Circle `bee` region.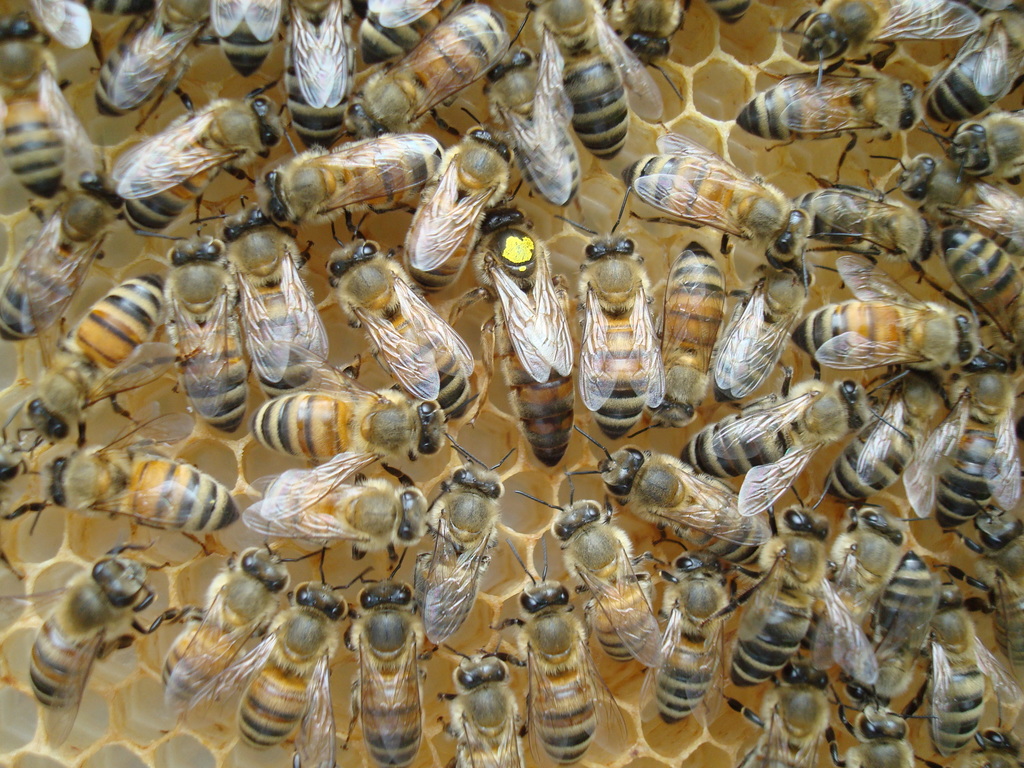
Region: detection(783, 168, 920, 252).
